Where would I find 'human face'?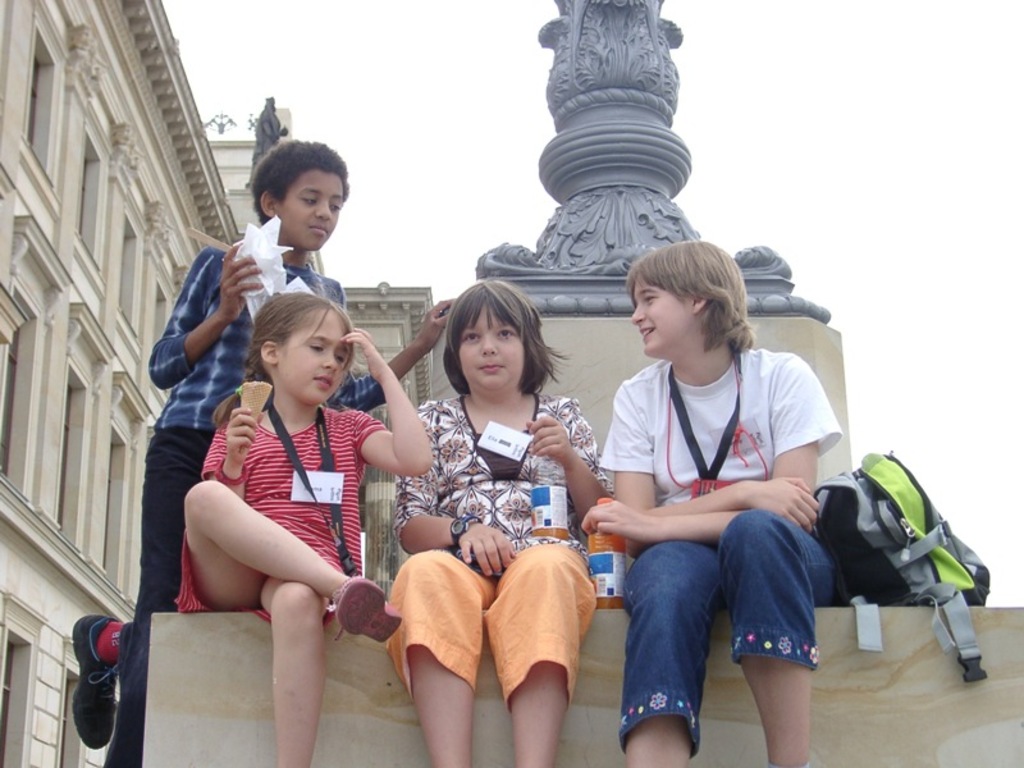
At x1=278 y1=302 x2=355 y2=399.
